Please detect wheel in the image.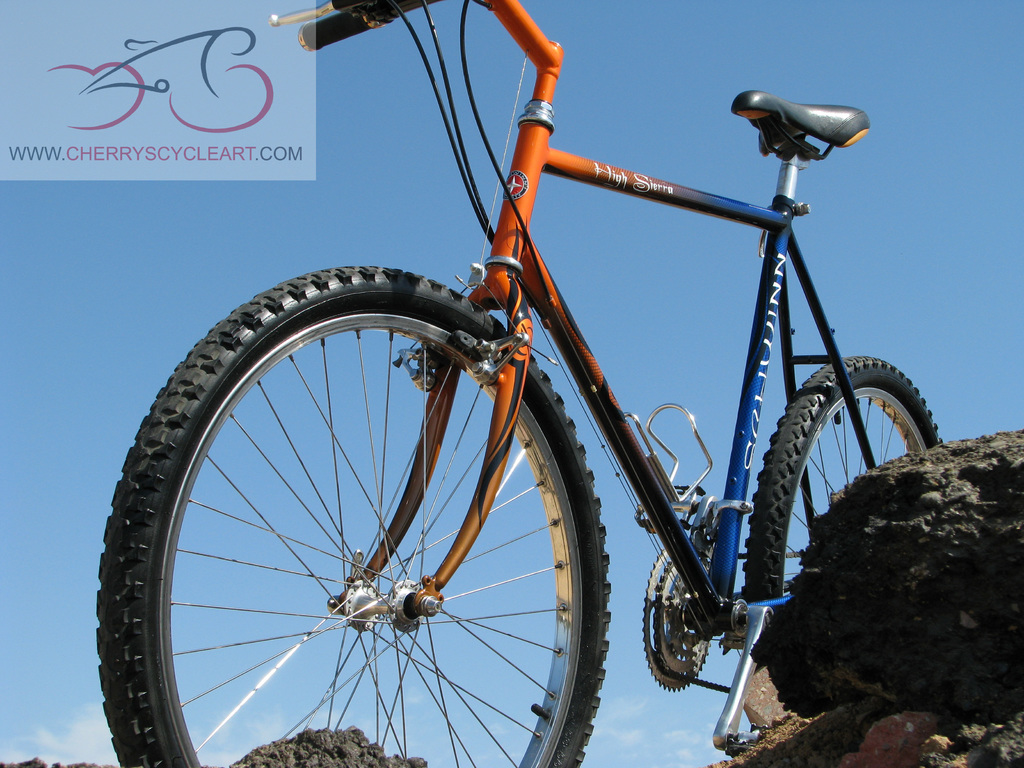
detection(739, 355, 946, 596).
